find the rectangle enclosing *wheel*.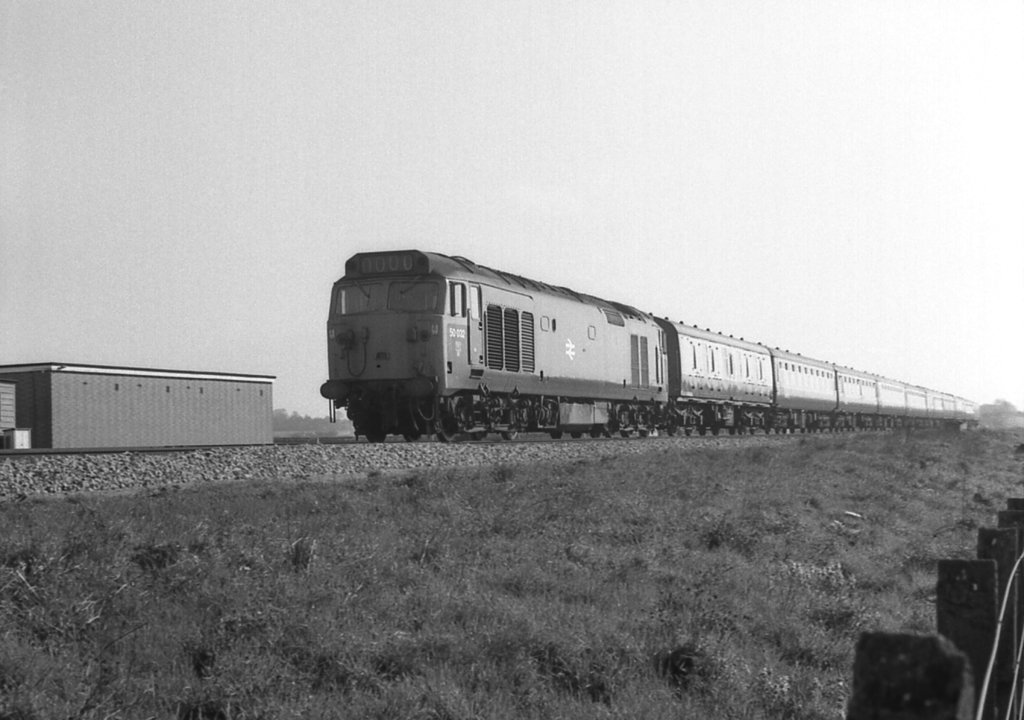
detection(430, 399, 463, 445).
